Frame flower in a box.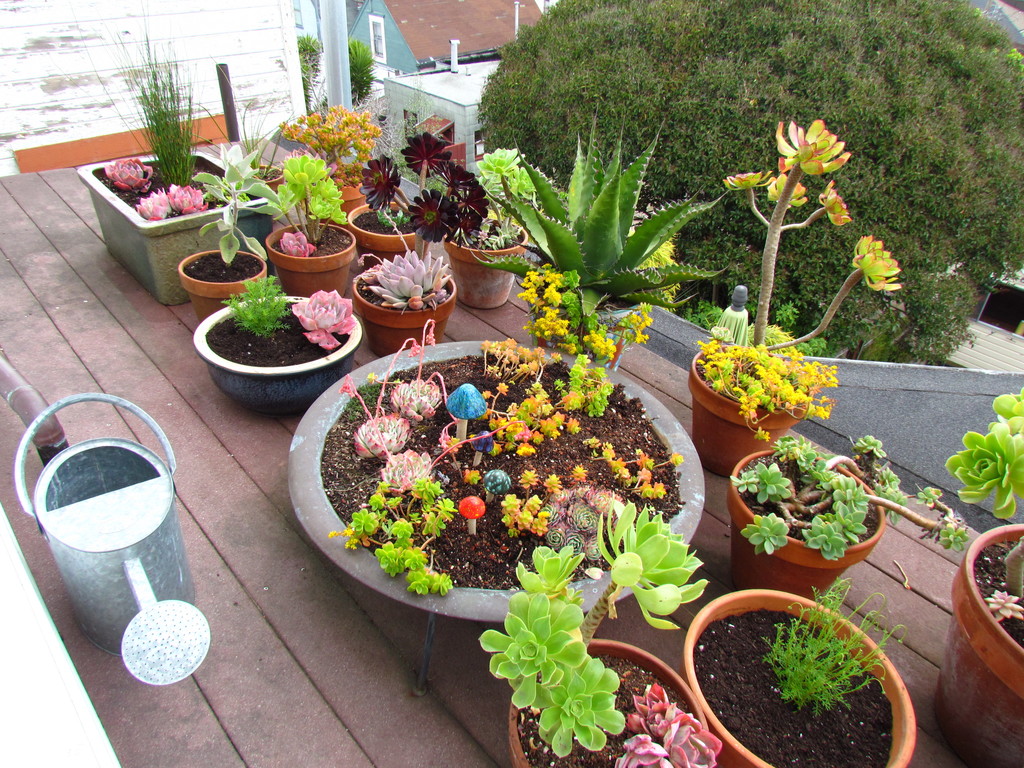
left=273, top=100, right=383, bottom=172.
